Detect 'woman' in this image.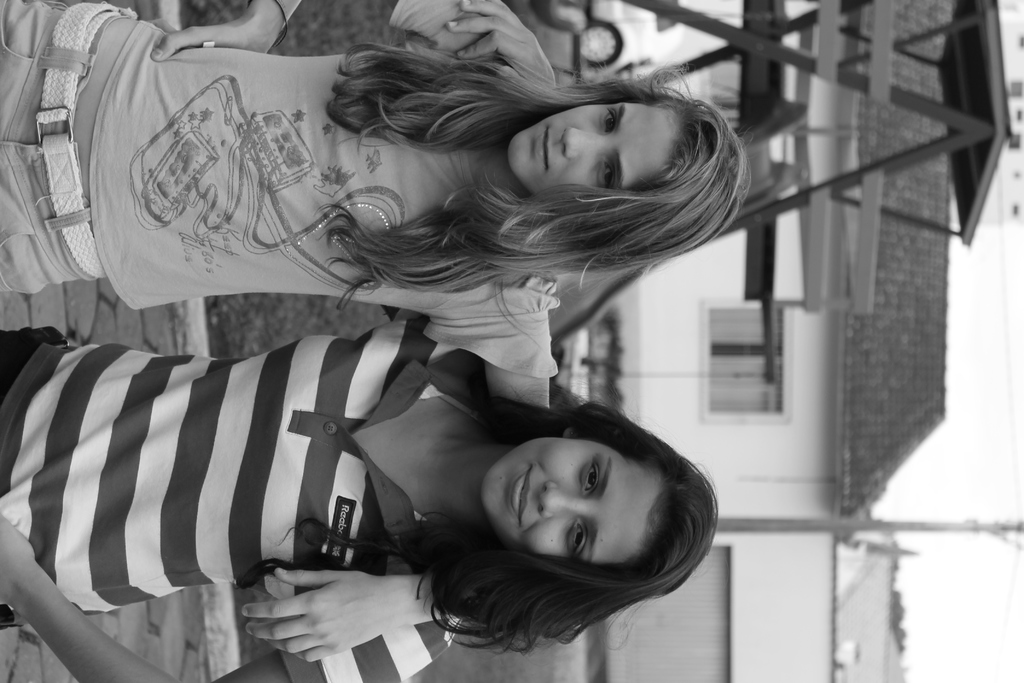
Detection: 3 0 753 664.
